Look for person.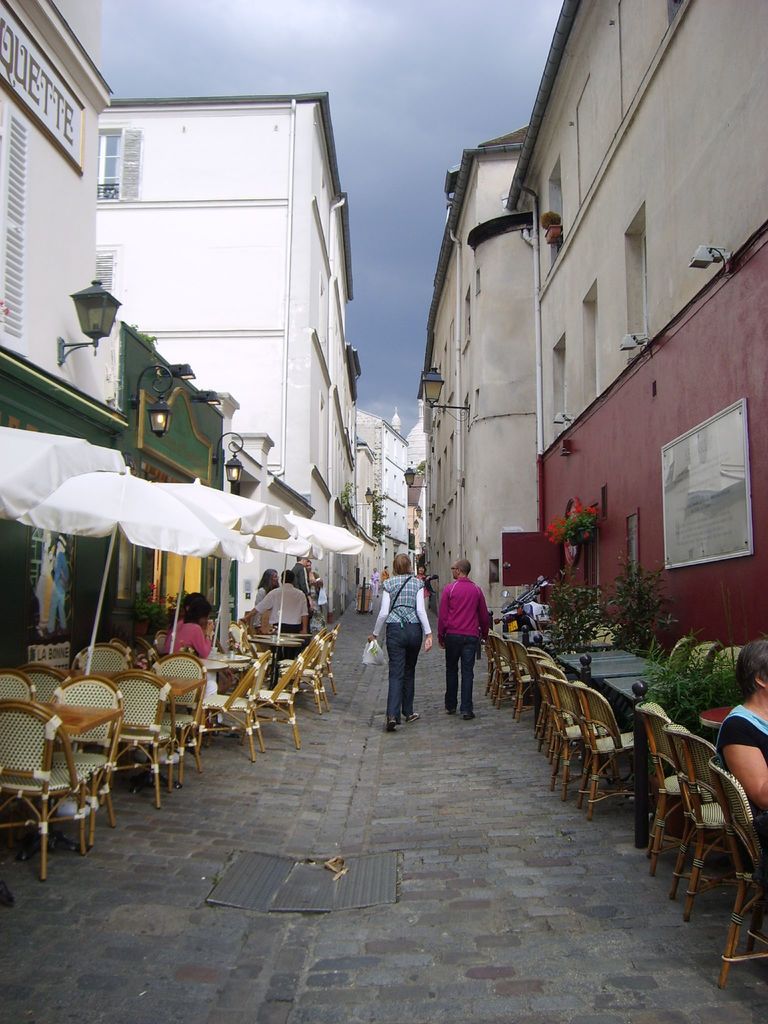
Found: box(239, 564, 318, 631).
